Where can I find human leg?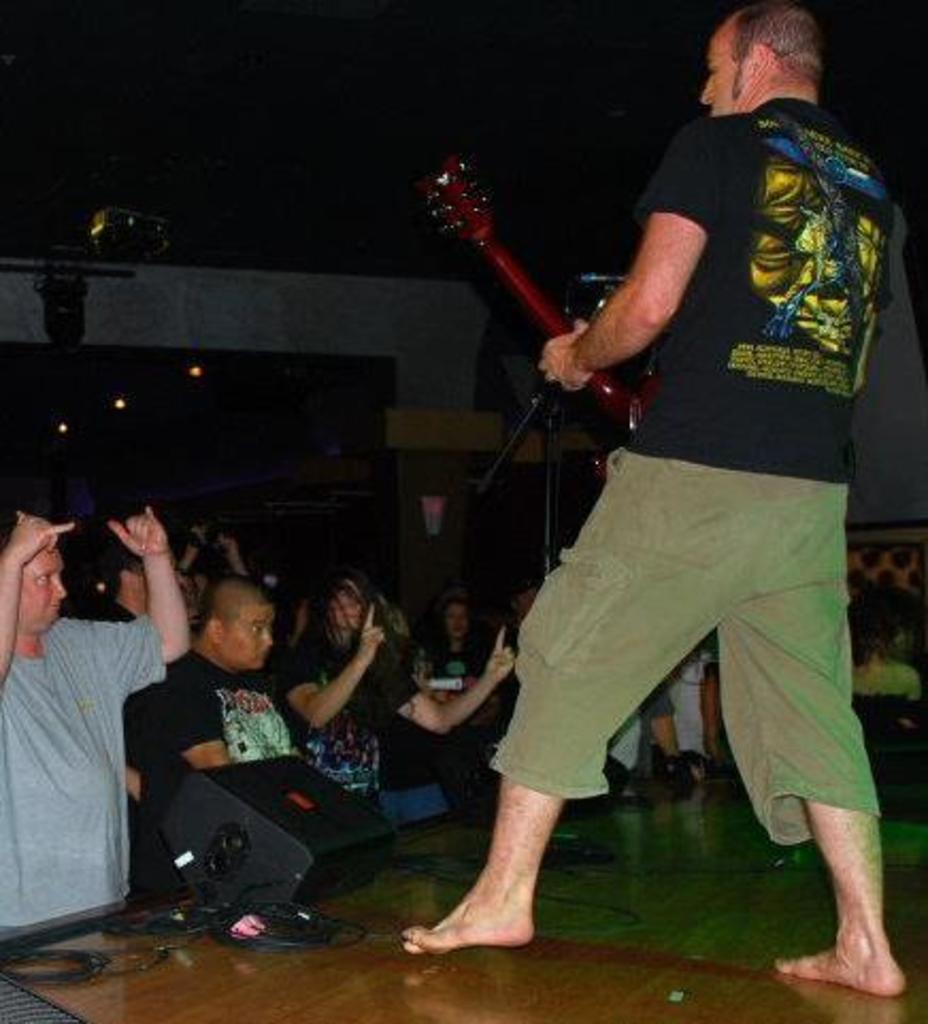
You can find it at Rect(400, 377, 770, 958).
